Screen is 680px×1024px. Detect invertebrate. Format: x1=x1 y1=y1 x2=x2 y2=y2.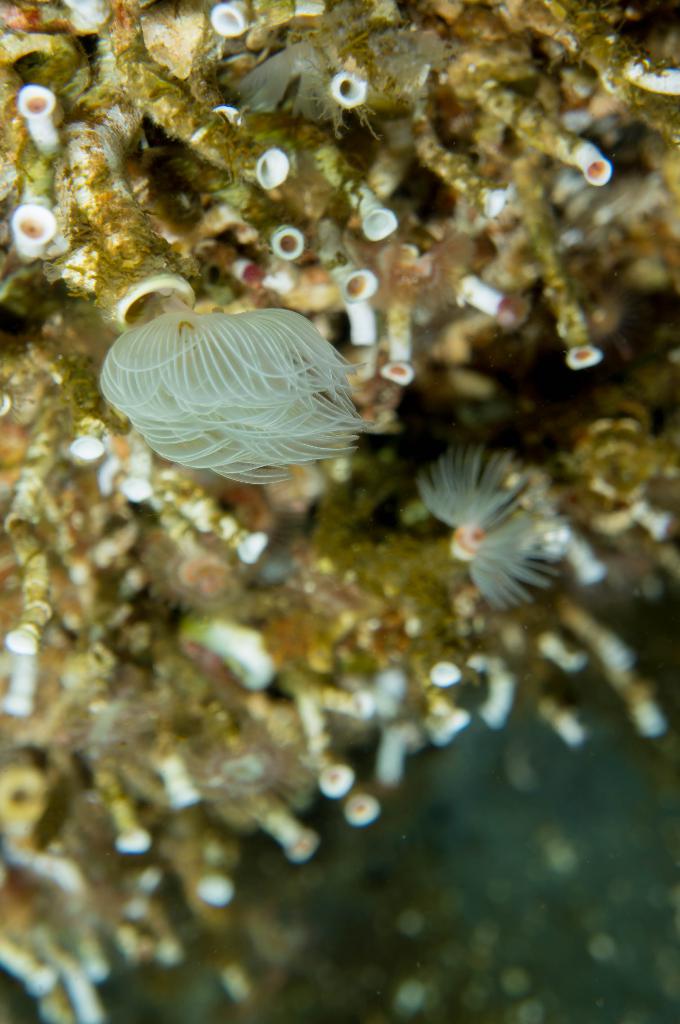
x1=97 y1=293 x2=359 y2=484.
